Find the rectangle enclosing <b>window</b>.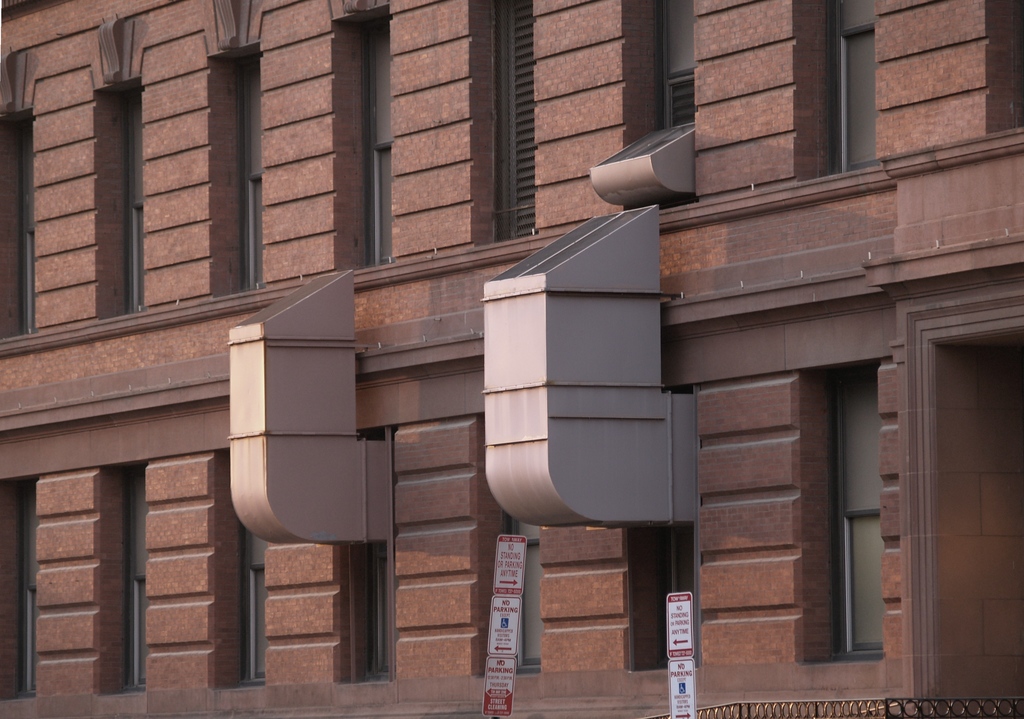
select_region(210, 40, 262, 298).
